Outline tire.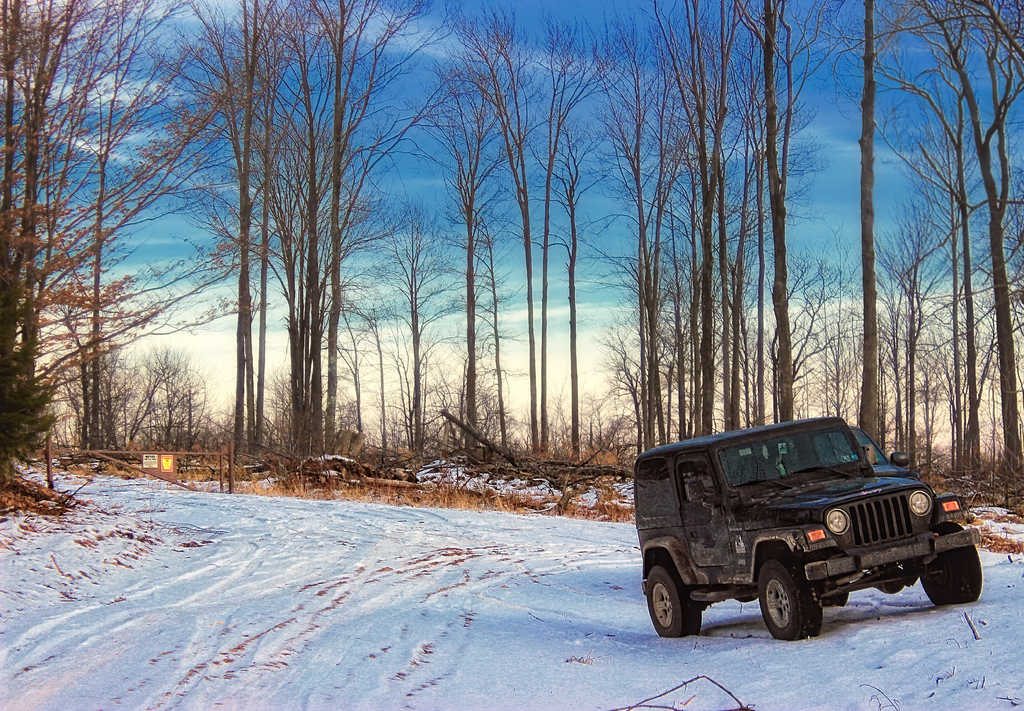
Outline: bbox=[913, 518, 982, 607].
